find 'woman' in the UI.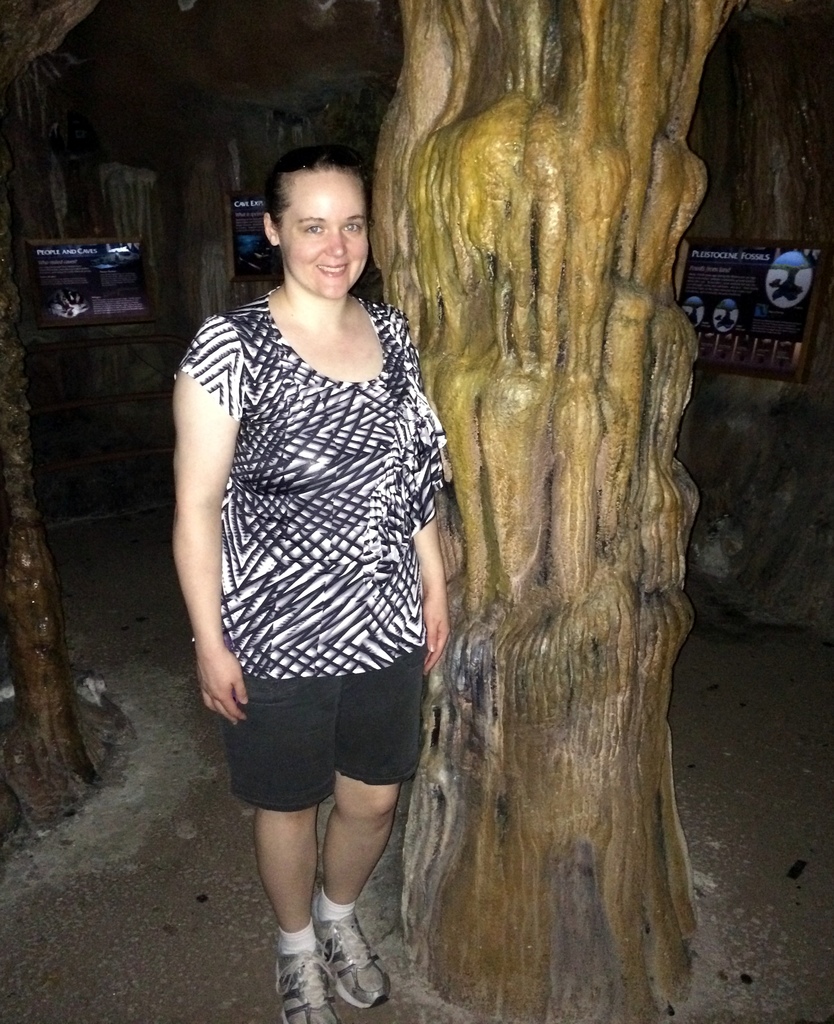
UI element at 167:124:486:1005.
